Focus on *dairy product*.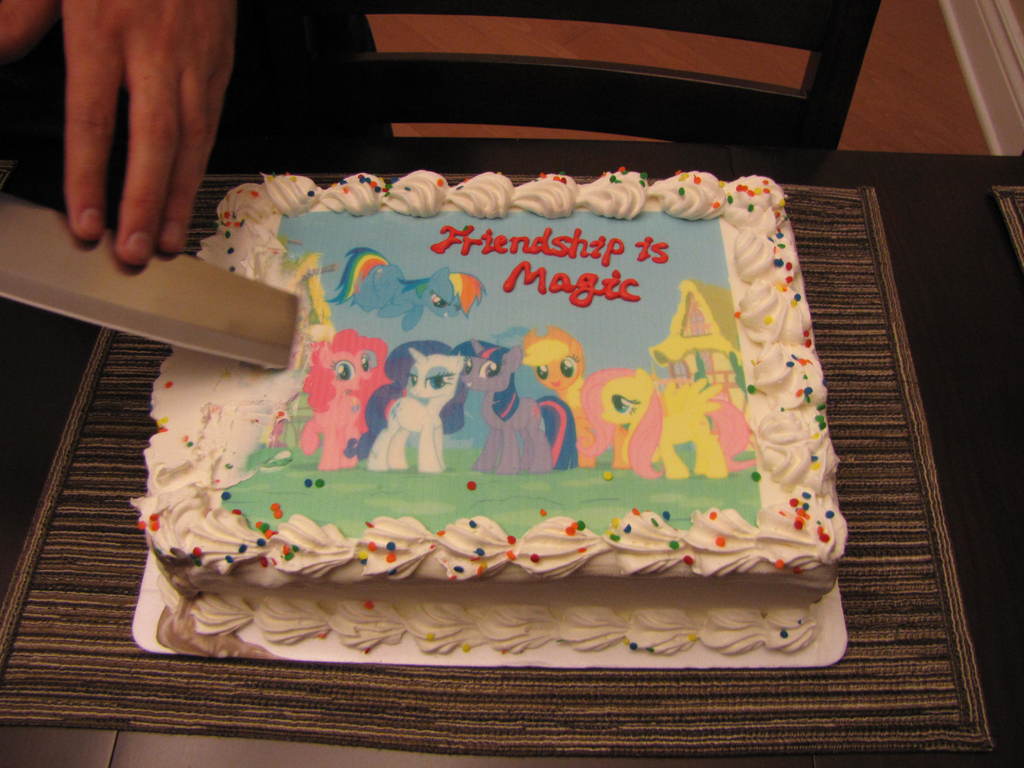
Focused at detection(134, 169, 847, 660).
